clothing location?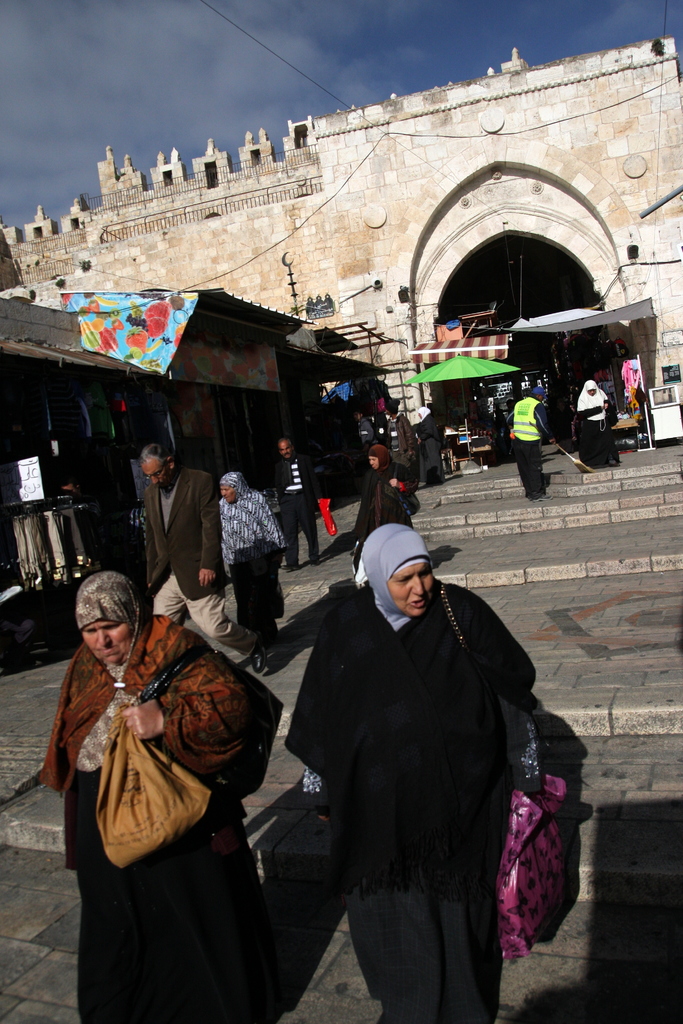
[x1=274, y1=455, x2=323, y2=562]
